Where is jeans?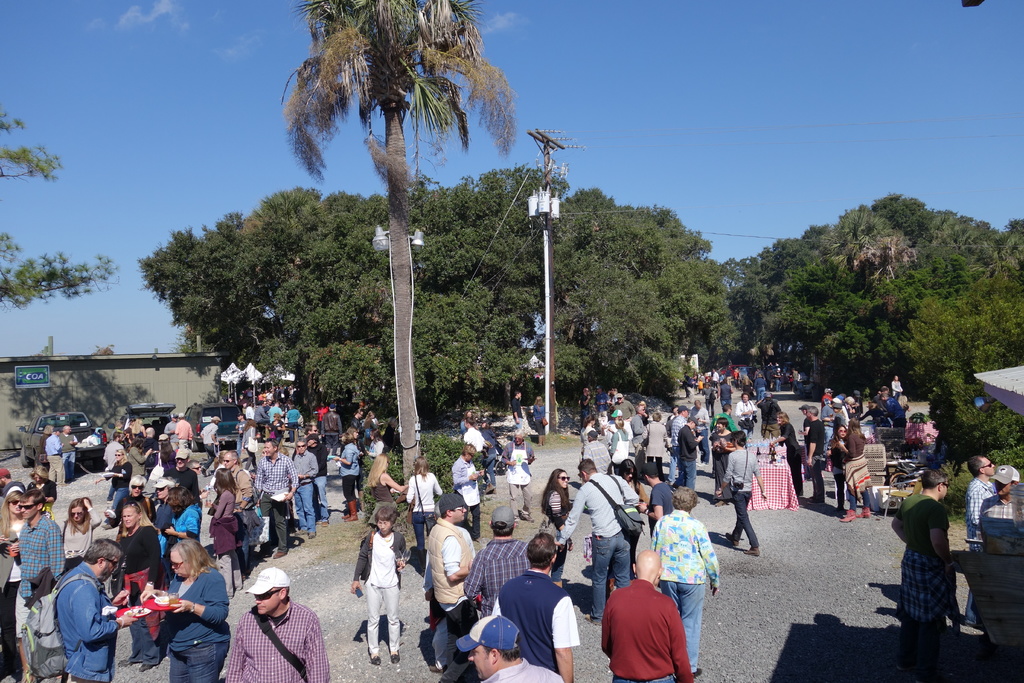
detection(408, 512, 435, 559).
